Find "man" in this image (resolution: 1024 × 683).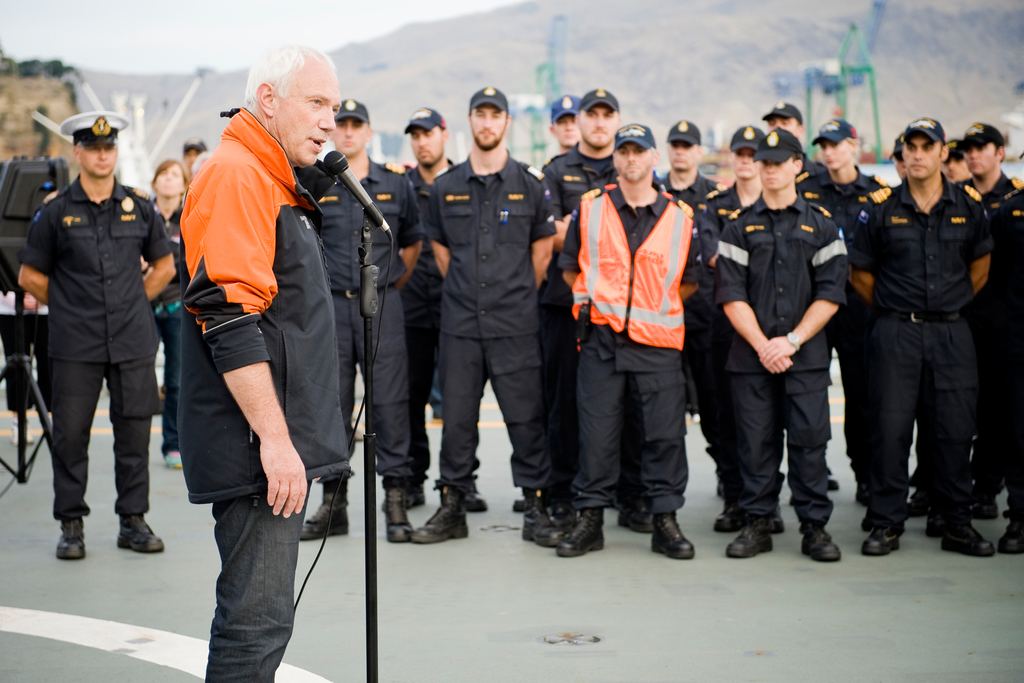
bbox(150, 54, 358, 655).
